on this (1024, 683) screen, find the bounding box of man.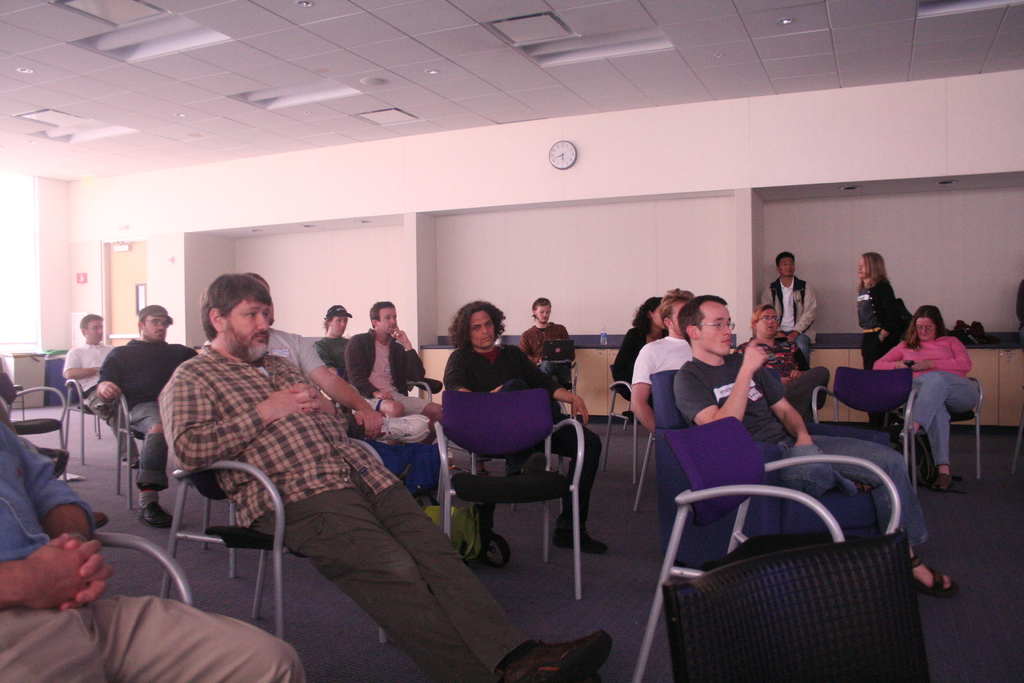
Bounding box: (522,294,577,388).
